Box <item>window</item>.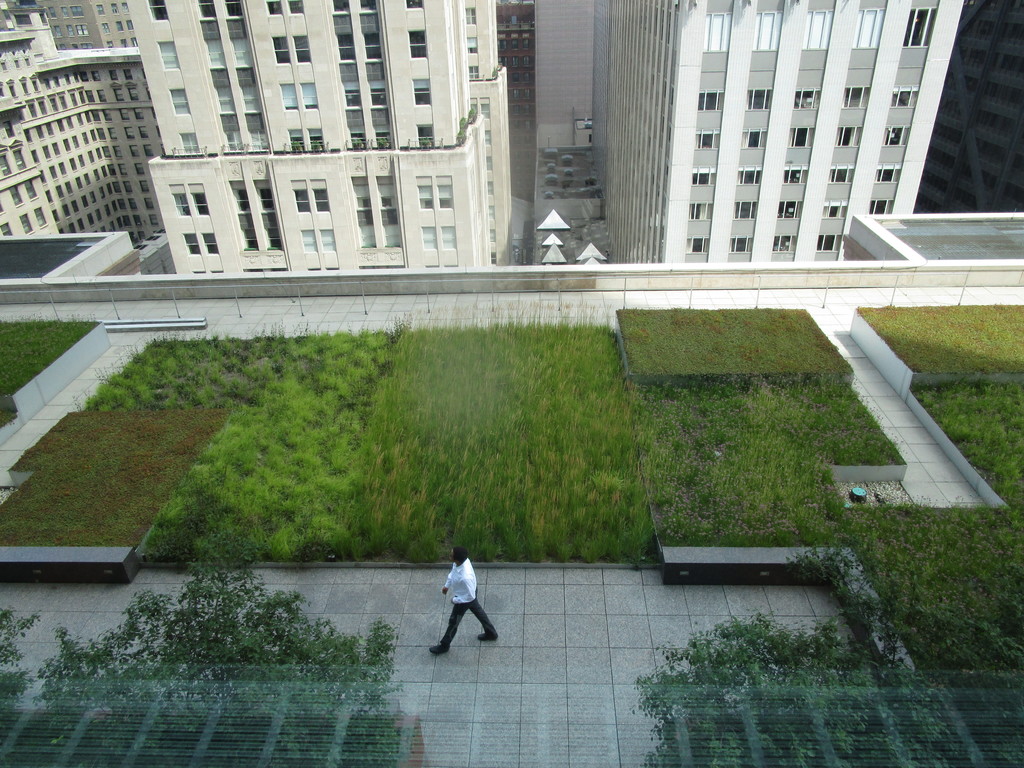
[x1=197, y1=15, x2=248, y2=158].
